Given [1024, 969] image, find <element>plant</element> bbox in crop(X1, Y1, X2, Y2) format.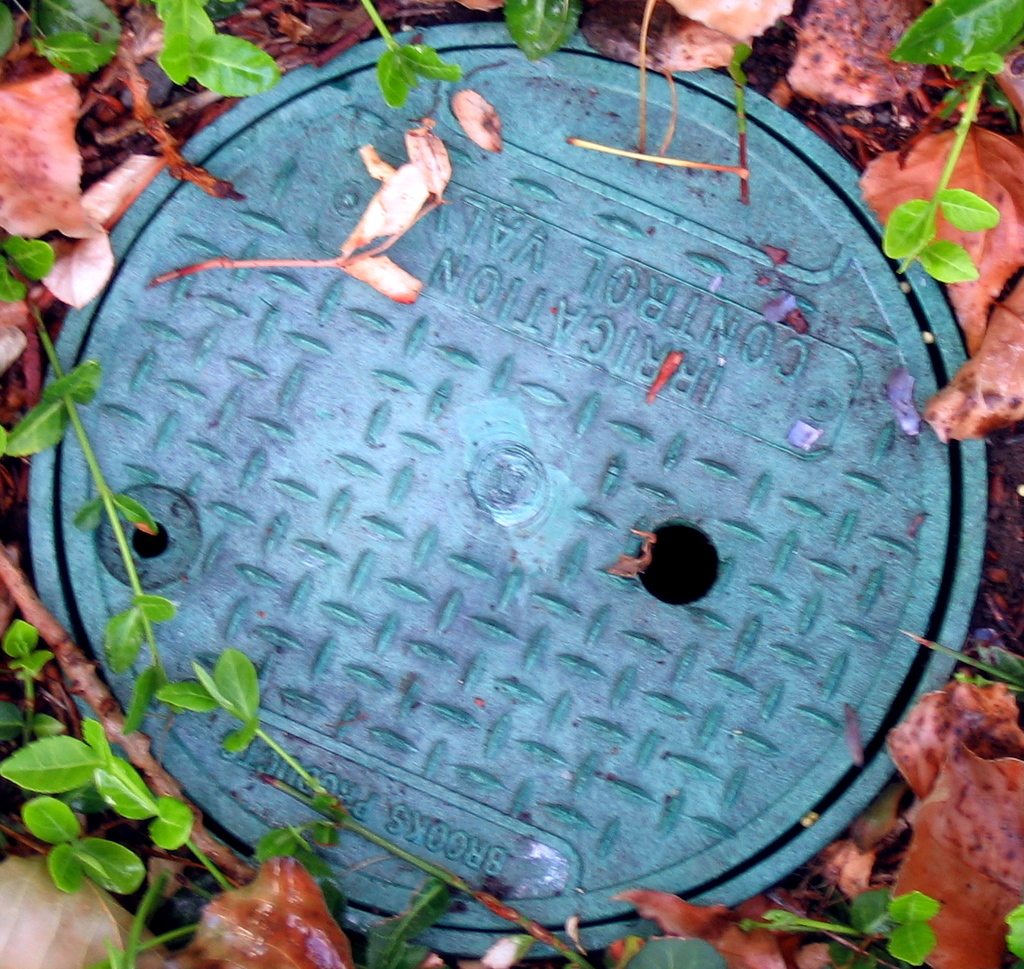
crop(0, 0, 123, 79).
